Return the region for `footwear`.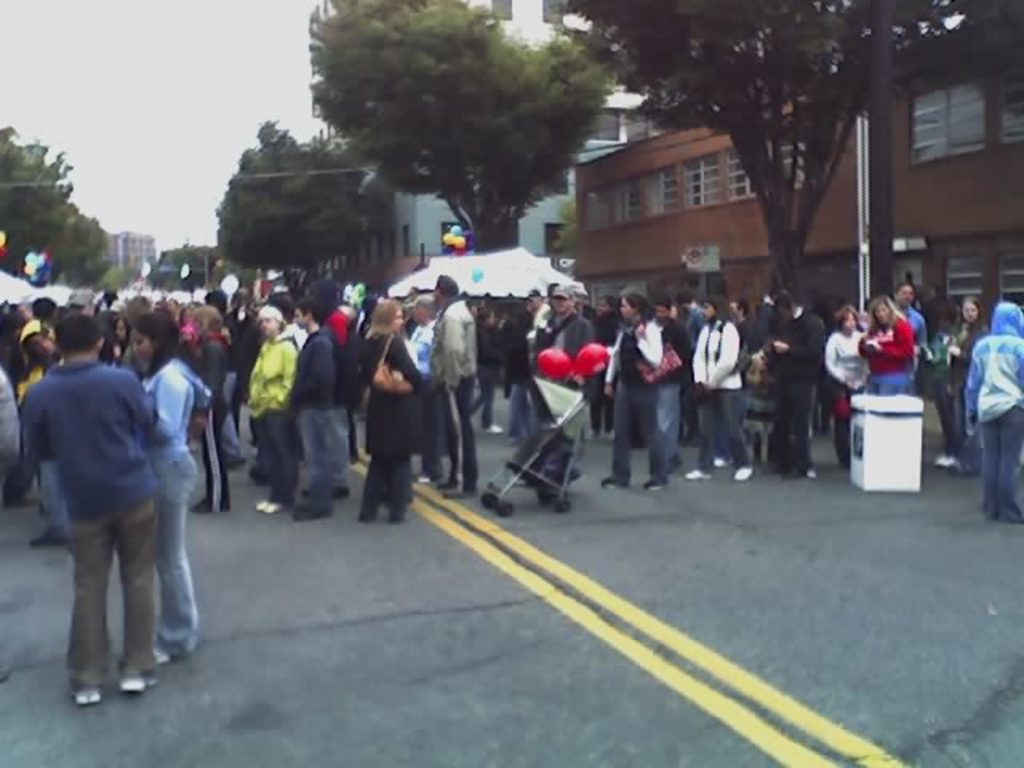
<region>931, 450, 944, 462</region>.
